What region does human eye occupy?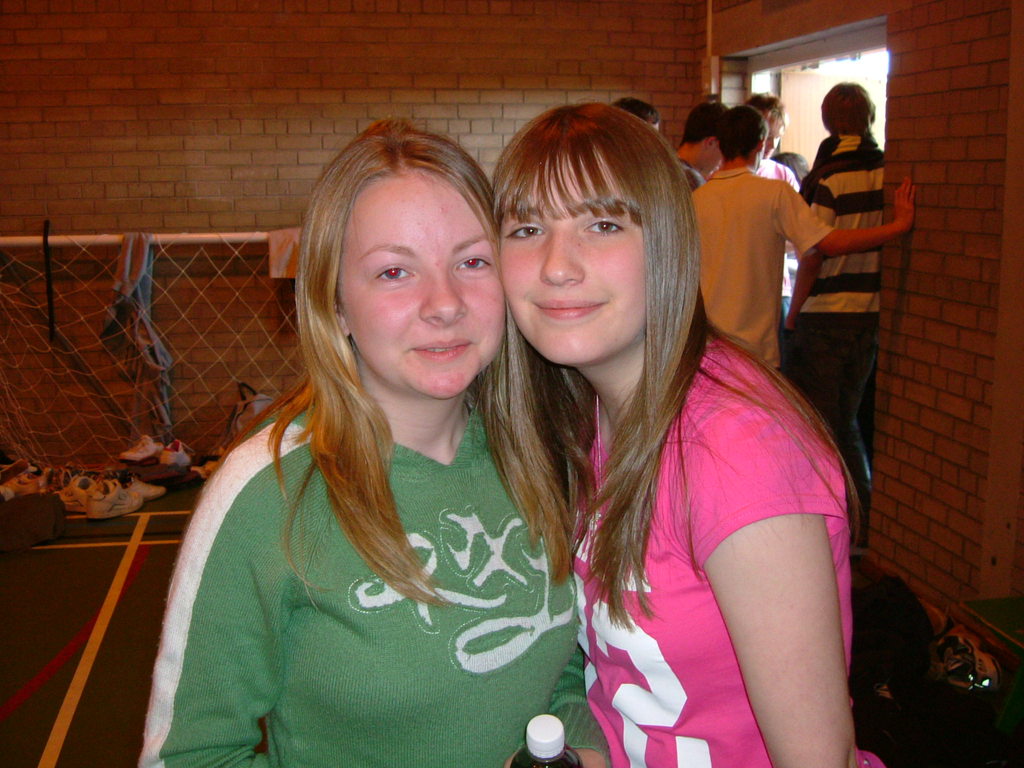
select_region(373, 264, 415, 291).
